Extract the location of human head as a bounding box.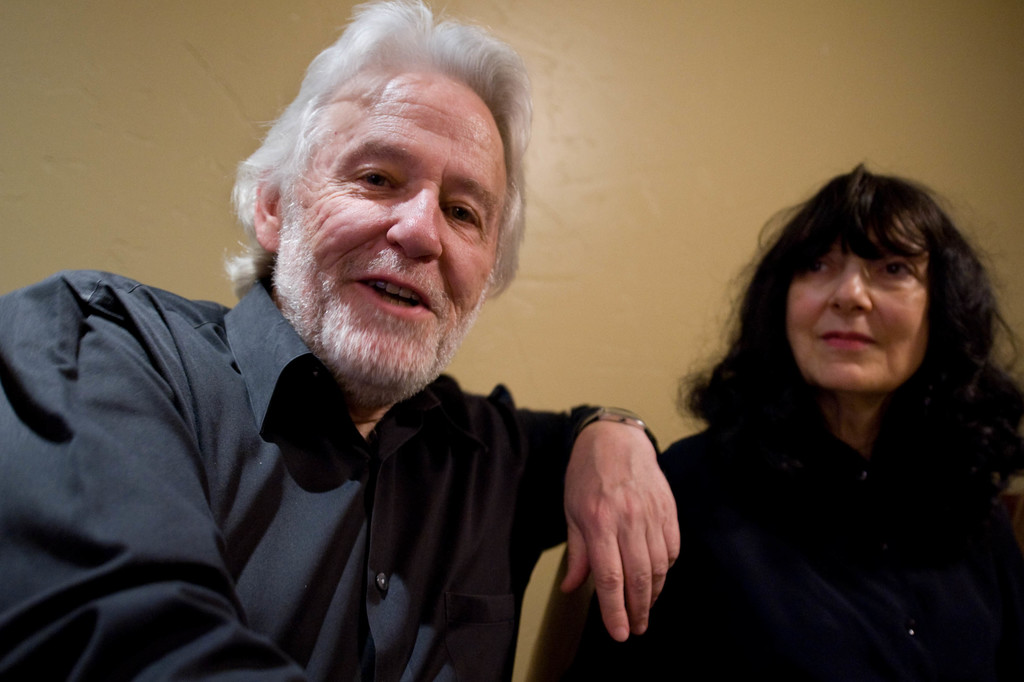
bbox(236, 13, 532, 370).
